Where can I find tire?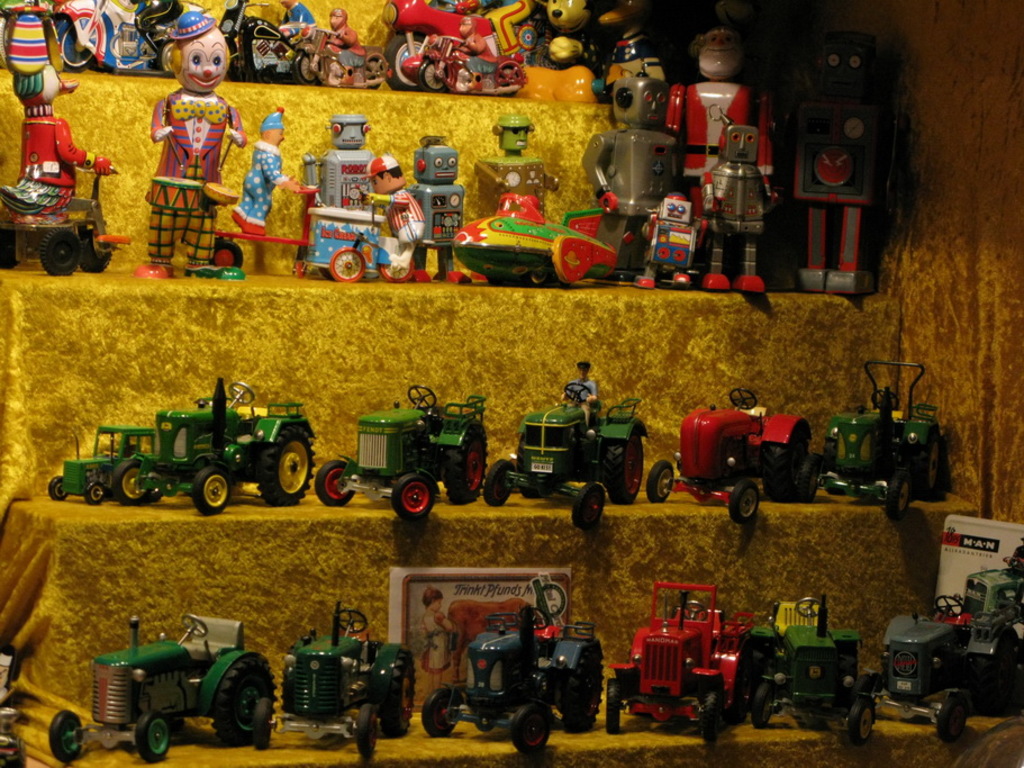
You can find it at crop(728, 476, 763, 525).
